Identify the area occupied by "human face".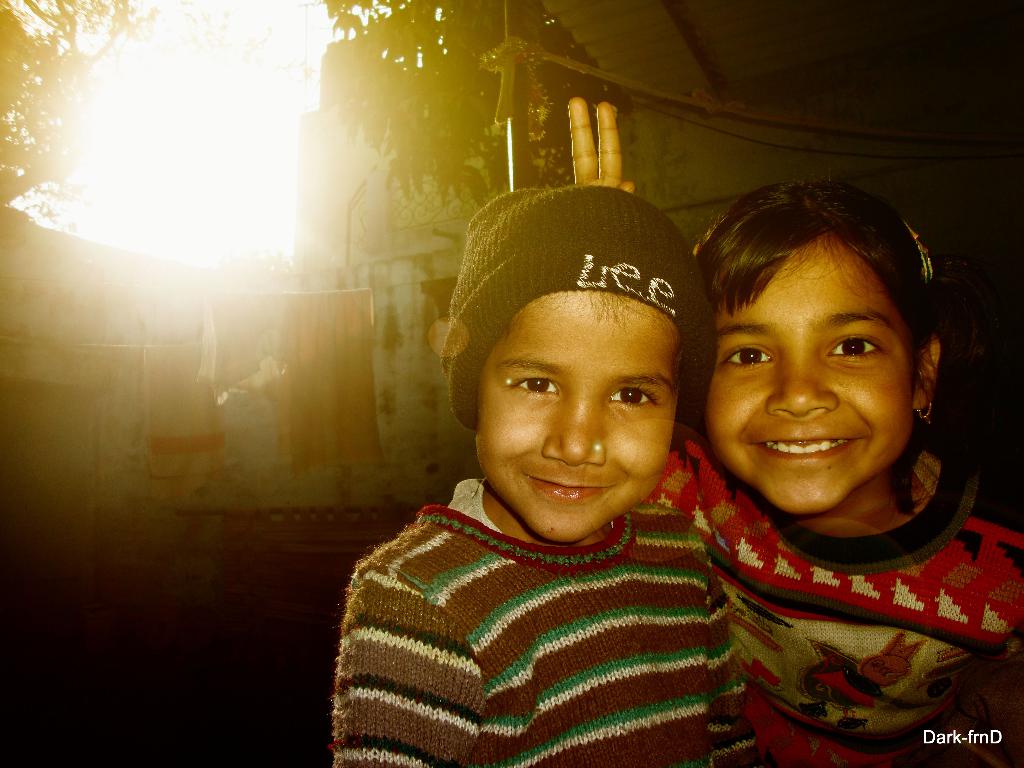
Area: <bbox>703, 237, 918, 515</bbox>.
